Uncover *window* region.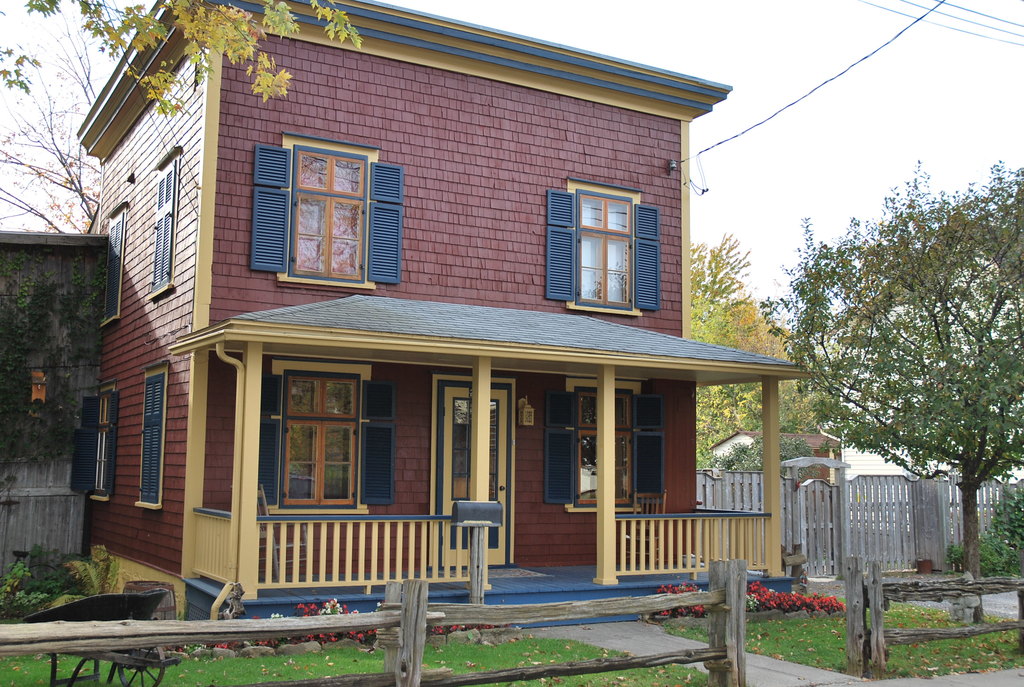
Uncovered: 545, 172, 653, 315.
